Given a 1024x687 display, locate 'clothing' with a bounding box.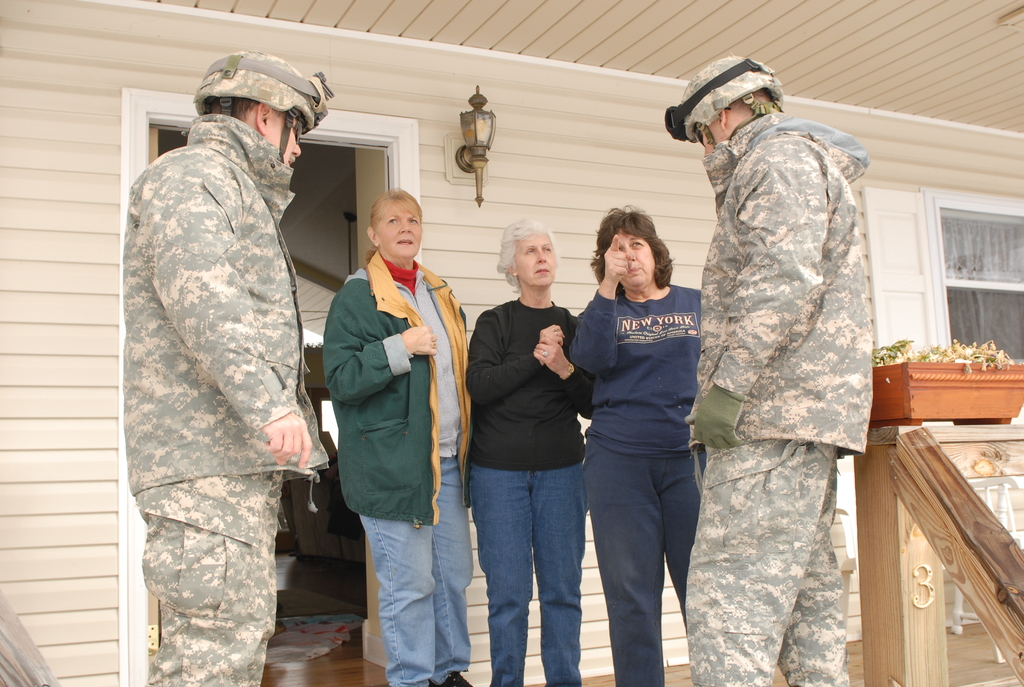
Located: Rect(326, 244, 485, 686).
